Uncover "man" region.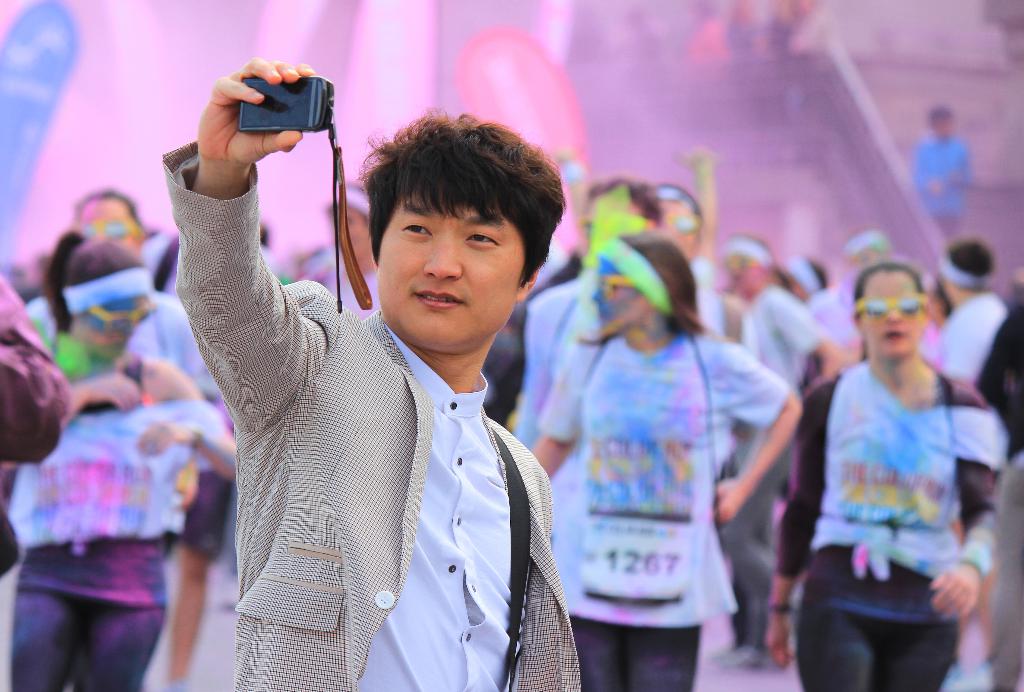
Uncovered: 133 88 646 691.
